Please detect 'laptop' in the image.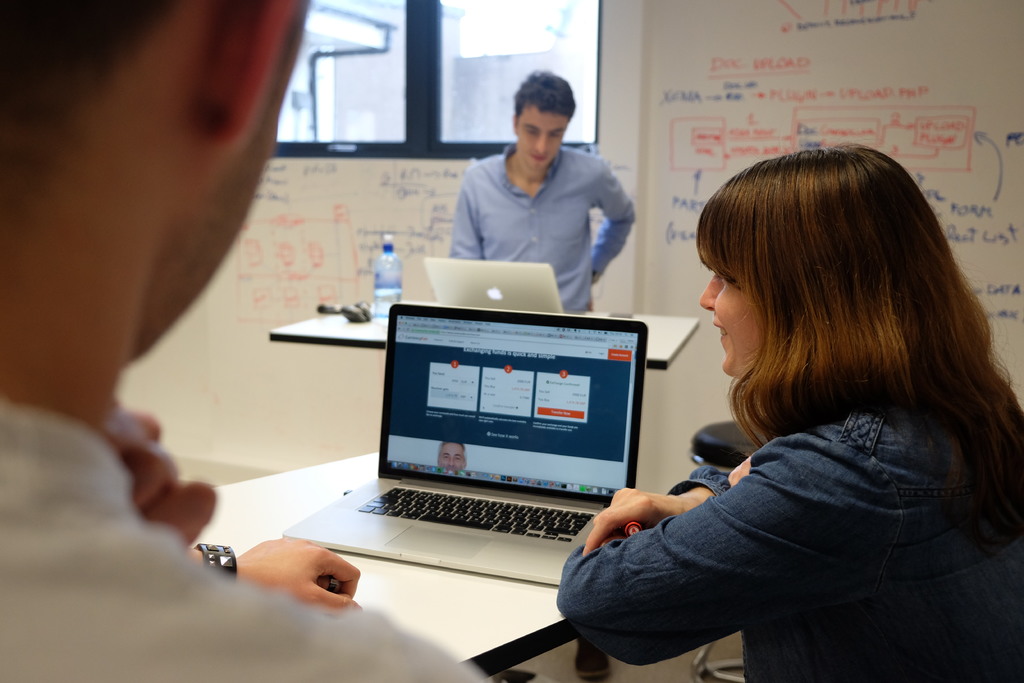
<region>424, 261, 569, 314</region>.
